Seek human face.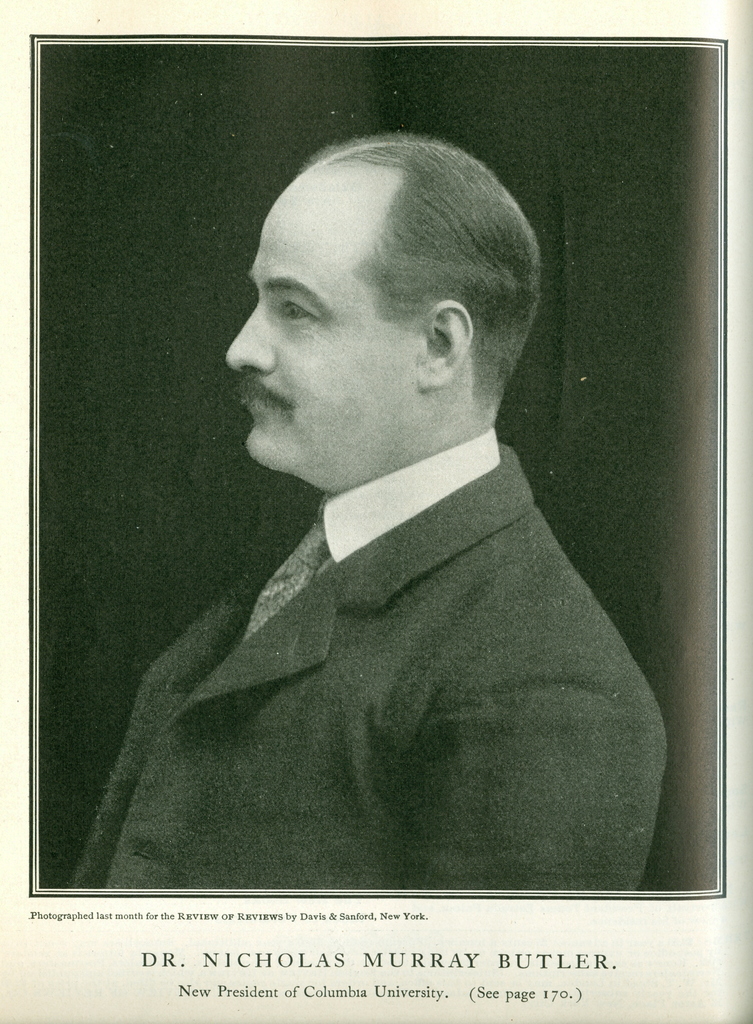
229/176/412/476.
